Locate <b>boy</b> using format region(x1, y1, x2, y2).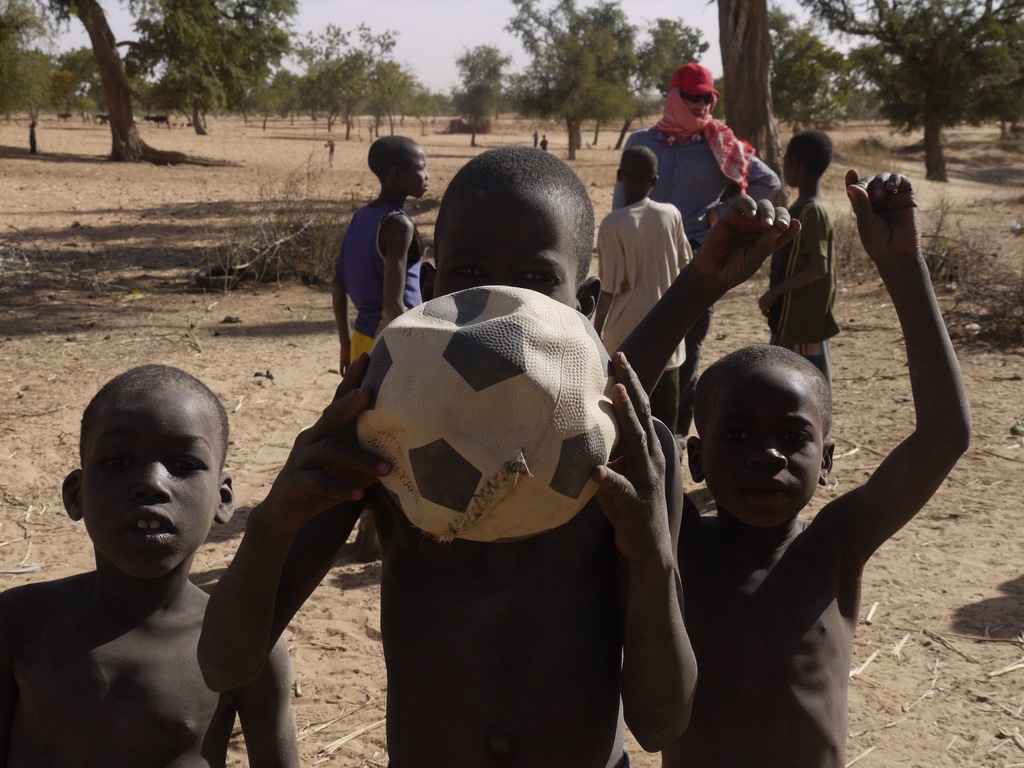
region(662, 168, 968, 767).
